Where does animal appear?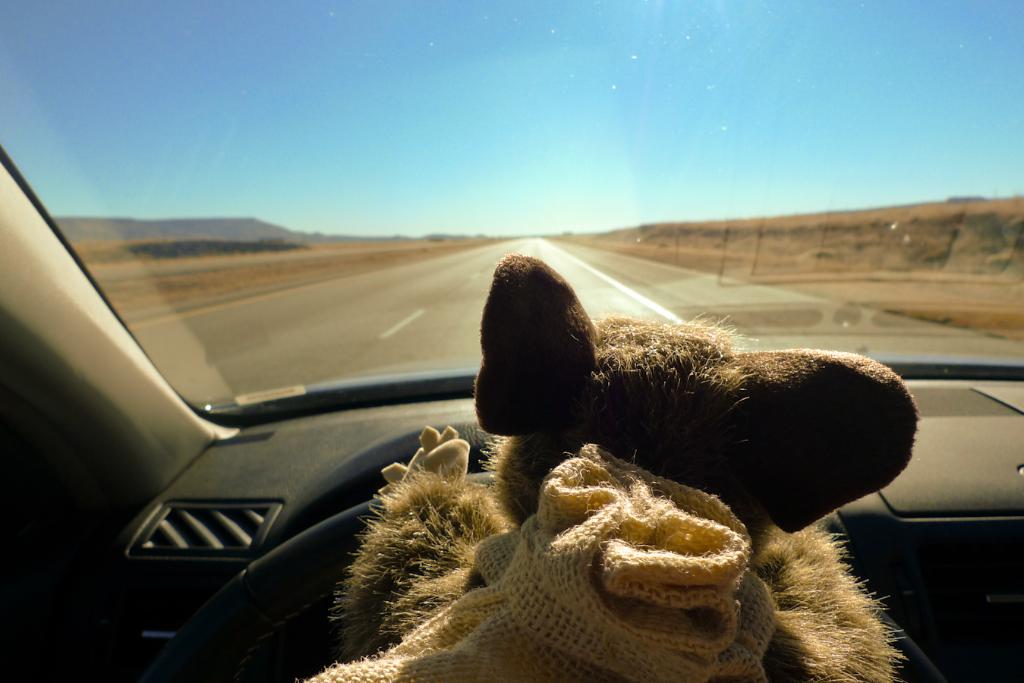
Appears at [left=284, top=256, right=921, bottom=682].
